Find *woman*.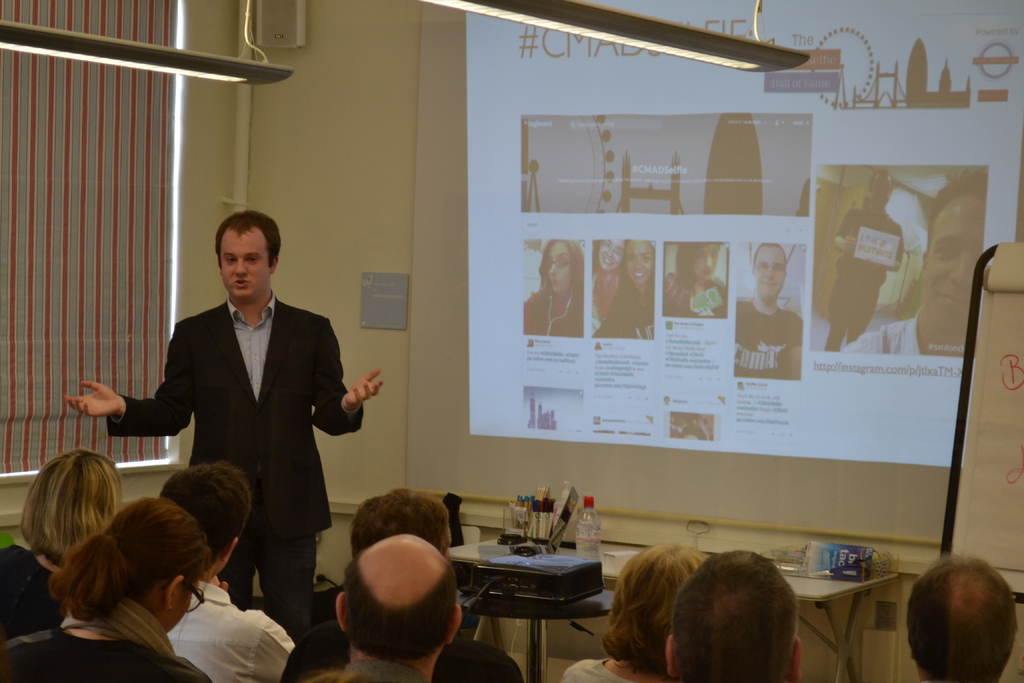
594,235,658,342.
